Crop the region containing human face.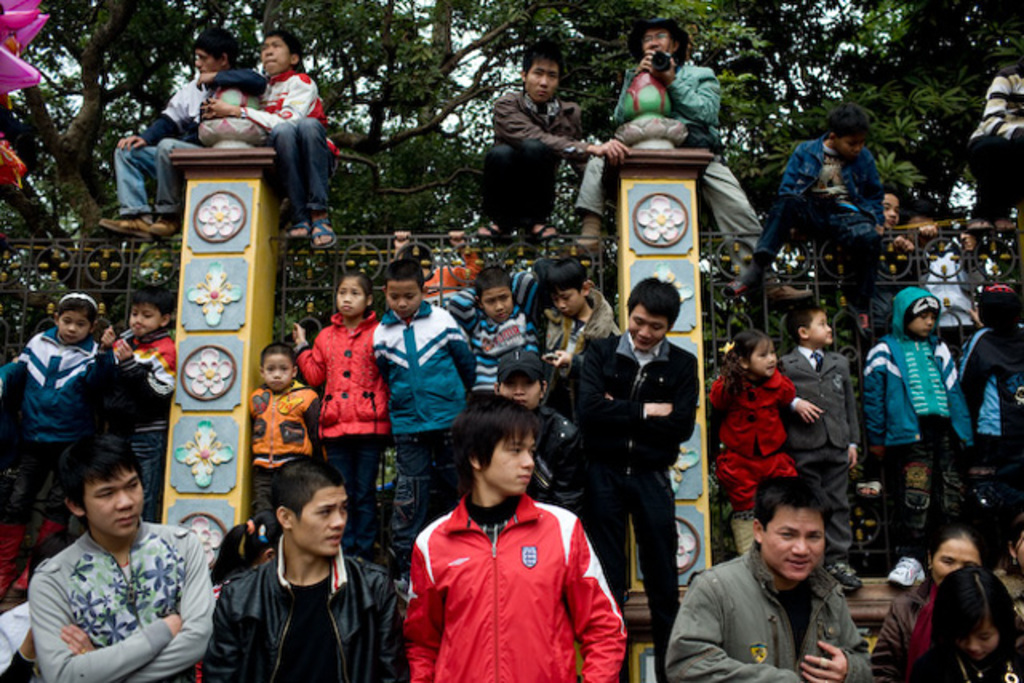
Crop region: 528,61,558,102.
